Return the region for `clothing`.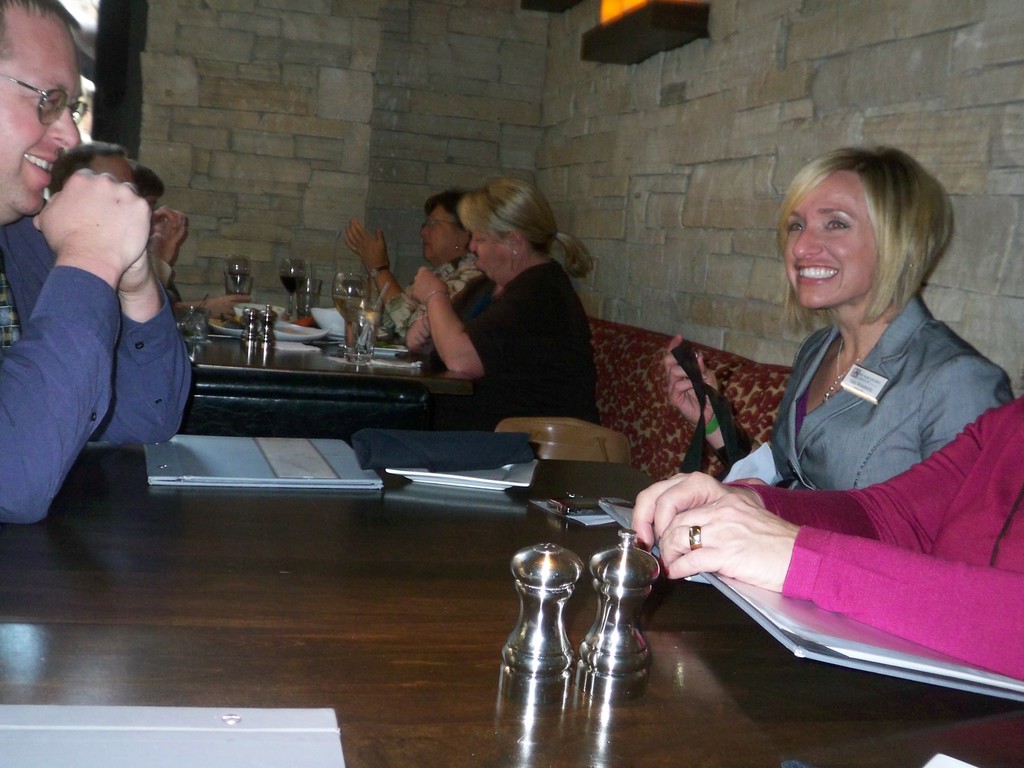
pyautogui.locateOnScreen(723, 292, 1022, 483).
